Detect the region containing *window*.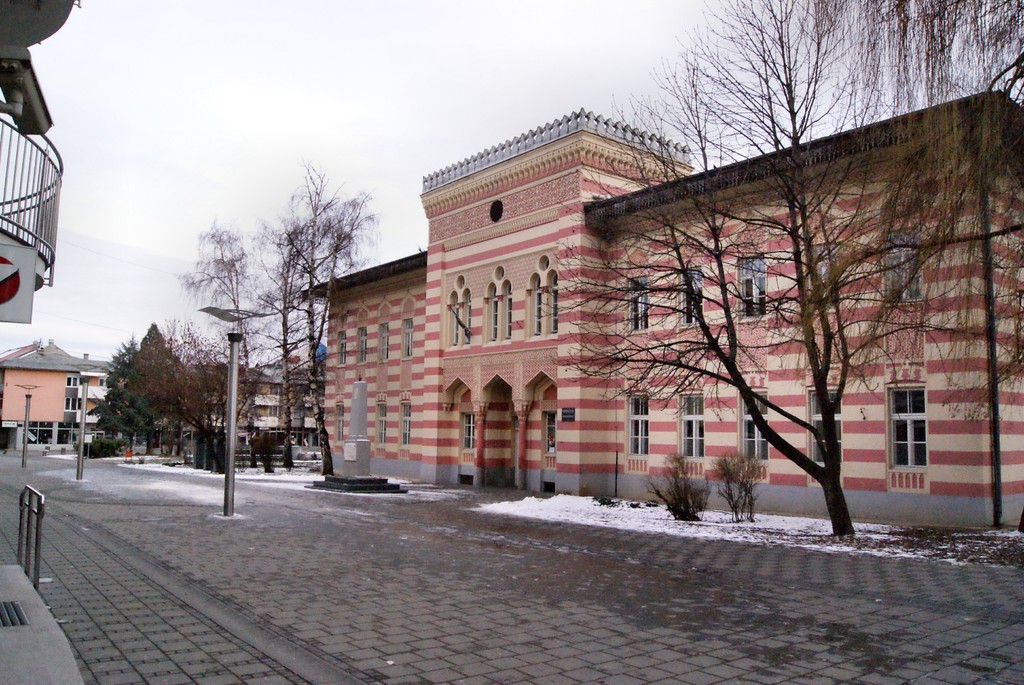
x1=630, y1=397, x2=647, y2=453.
